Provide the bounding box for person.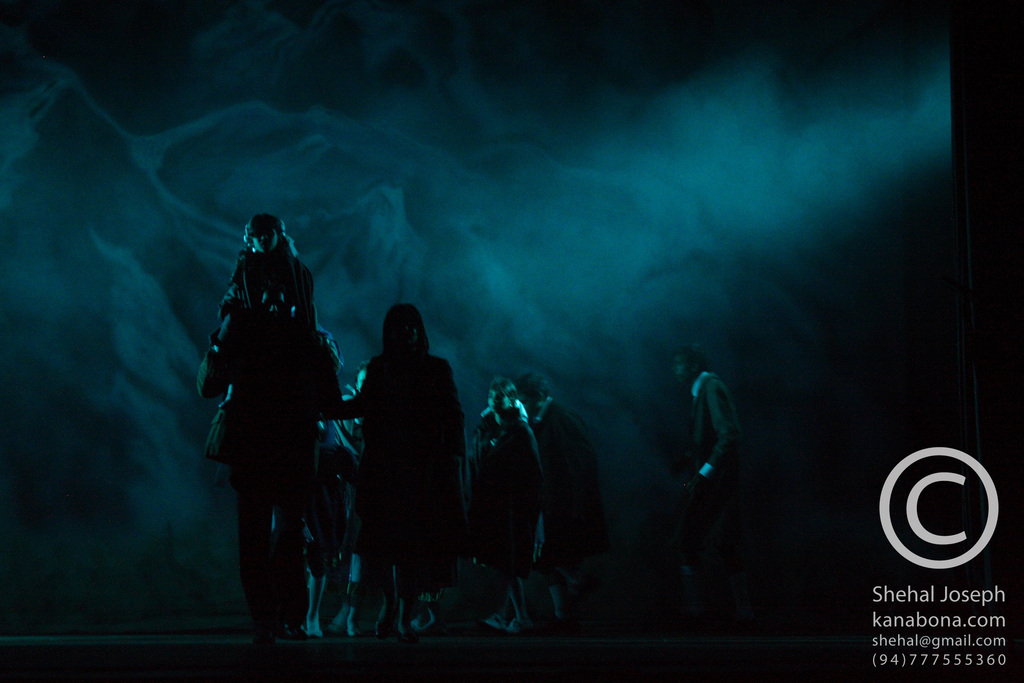
bbox=[470, 379, 547, 636].
